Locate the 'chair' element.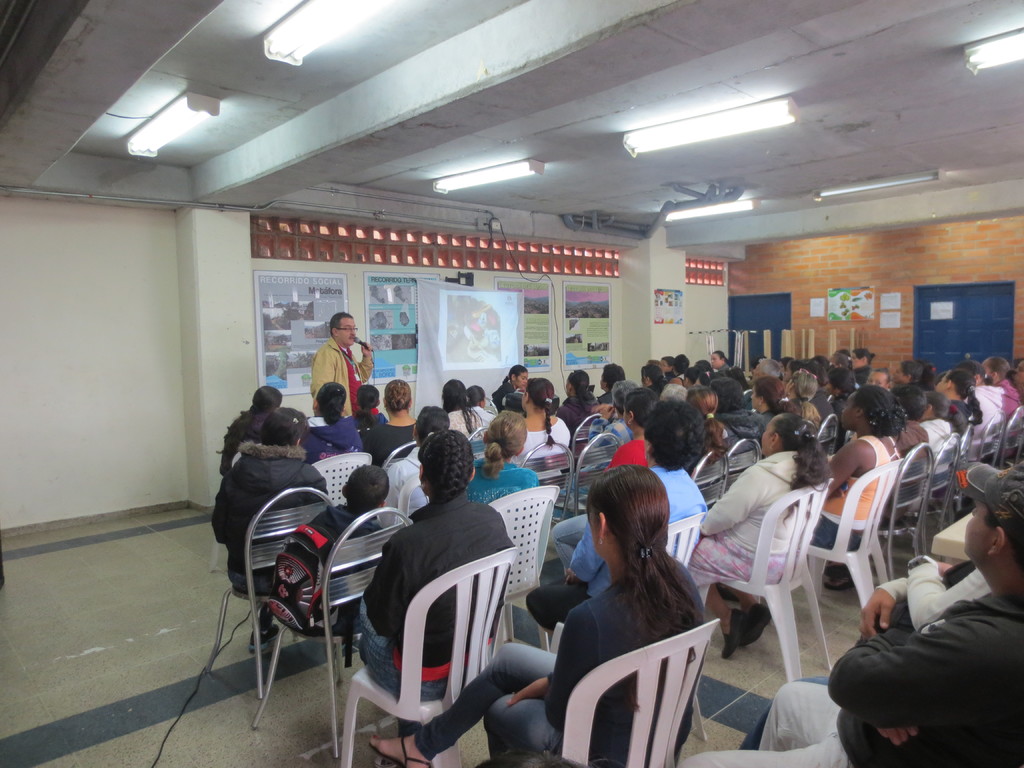
Element bbox: <region>383, 442, 420, 474</region>.
